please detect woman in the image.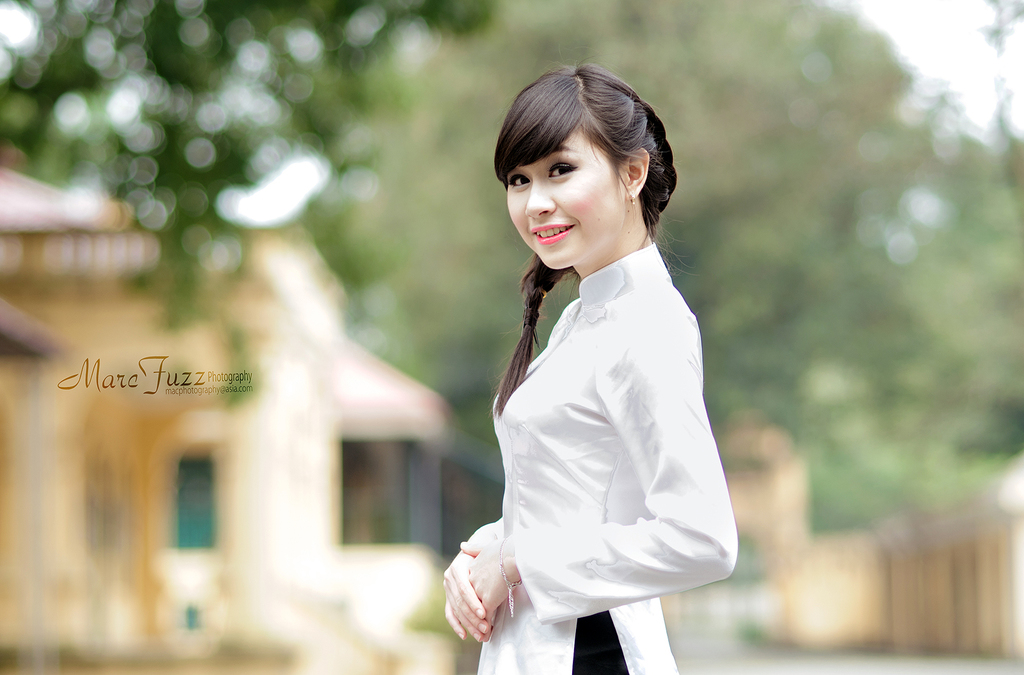
430/65/718/672.
